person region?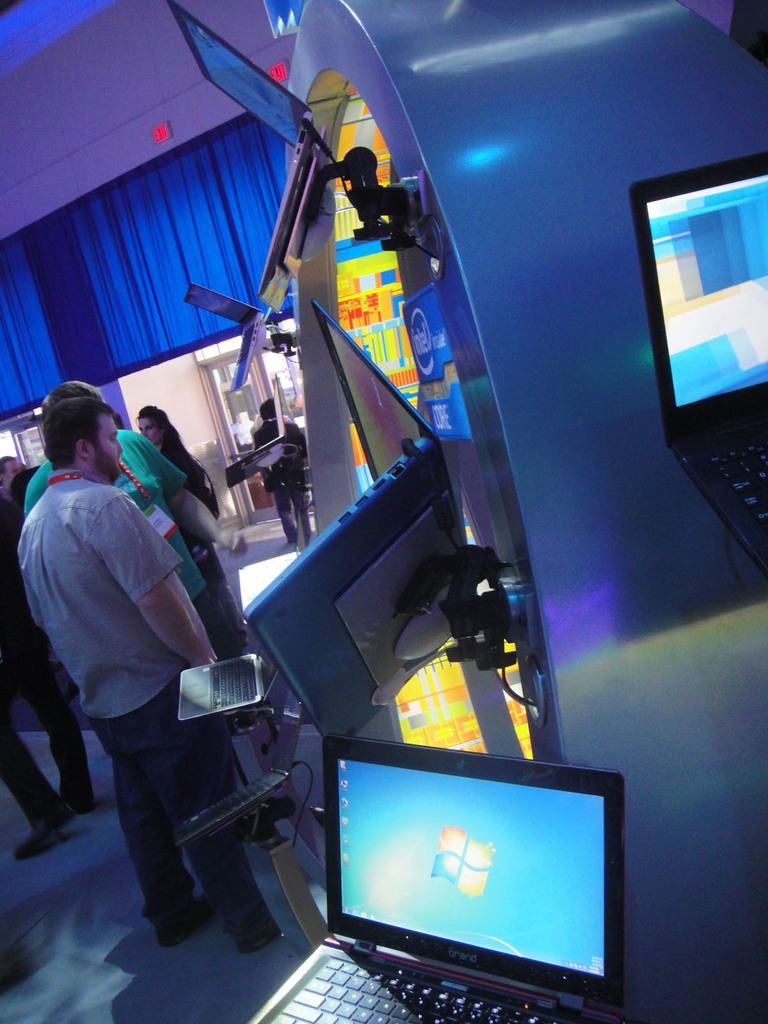
0/494/89/855
